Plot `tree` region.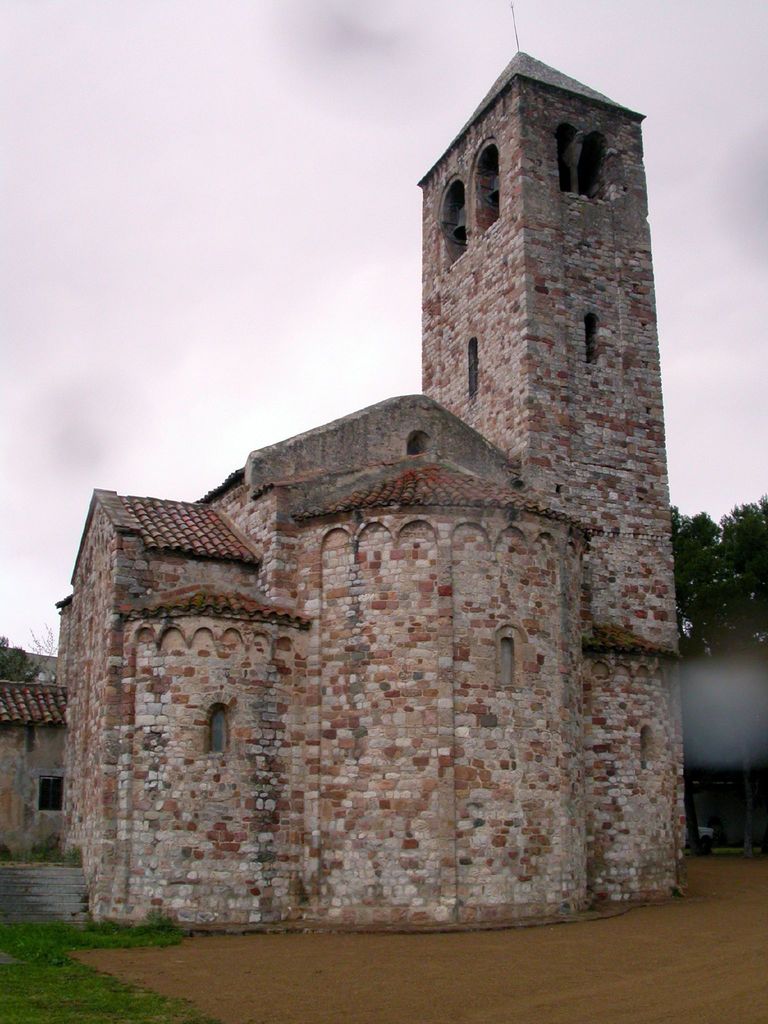
Plotted at 29:620:67:687.
